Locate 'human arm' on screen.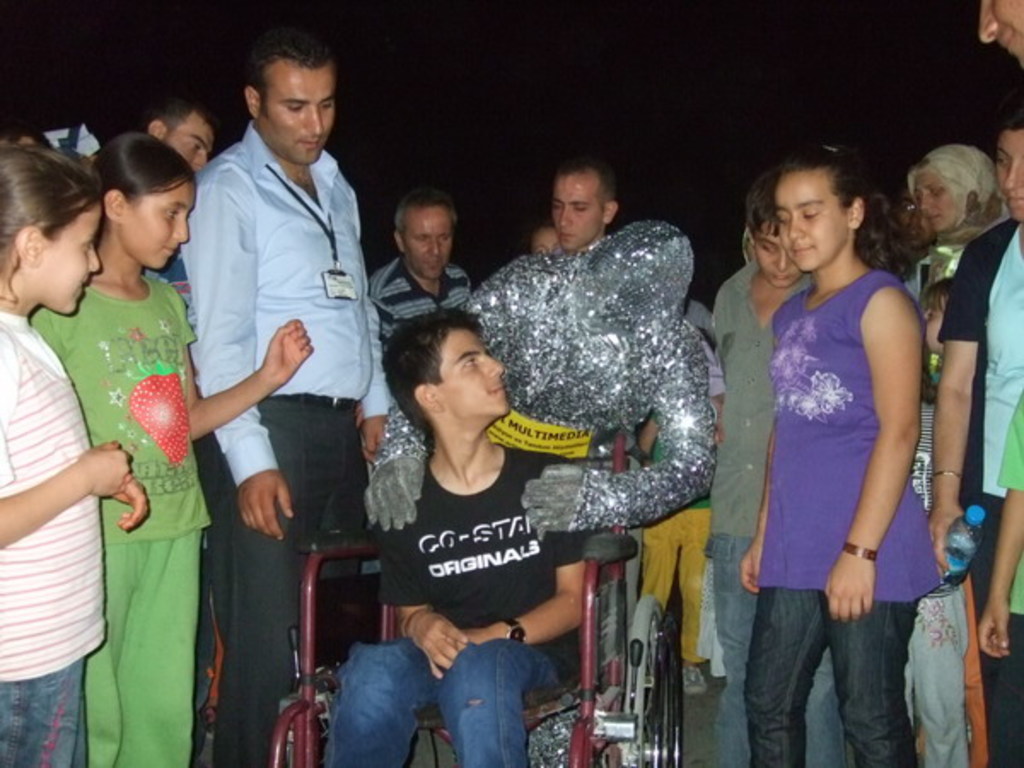
On screen at x1=0 y1=439 x2=140 y2=546.
